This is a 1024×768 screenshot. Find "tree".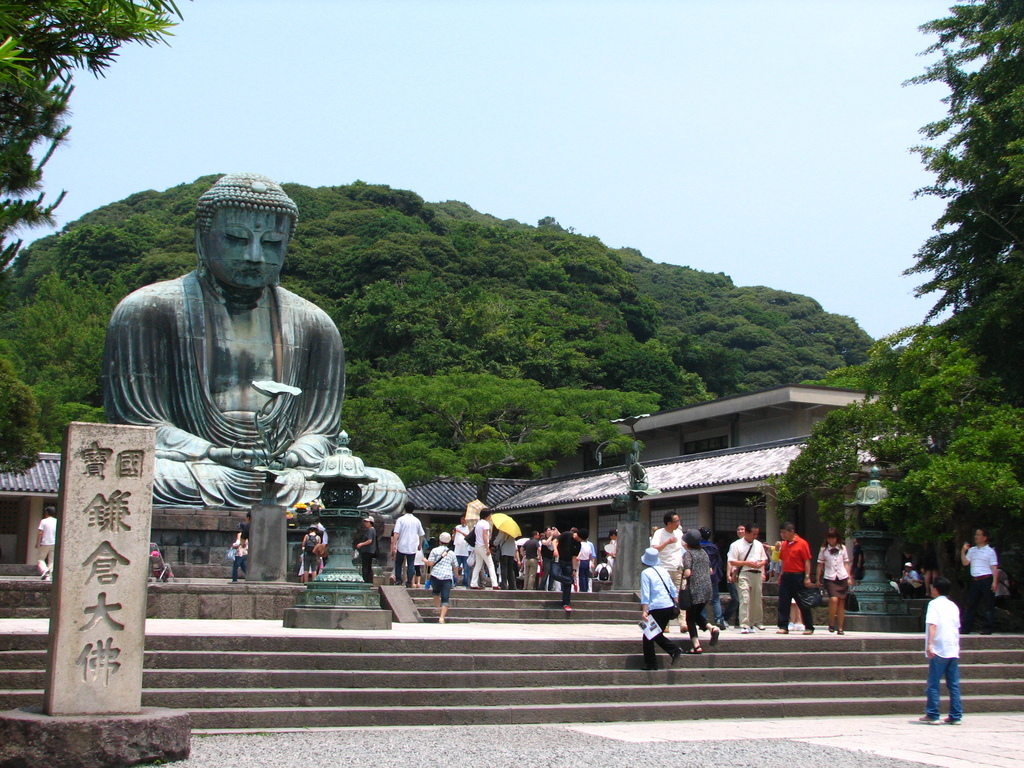
Bounding box: box(0, 0, 179, 274).
